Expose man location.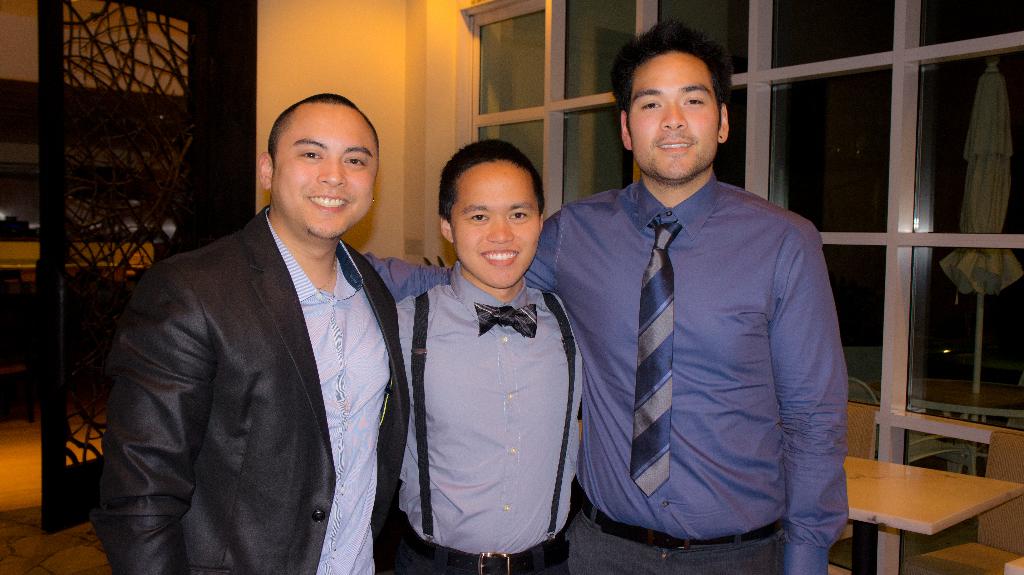
Exposed at <region>388, 137, 587, 574</region>.
